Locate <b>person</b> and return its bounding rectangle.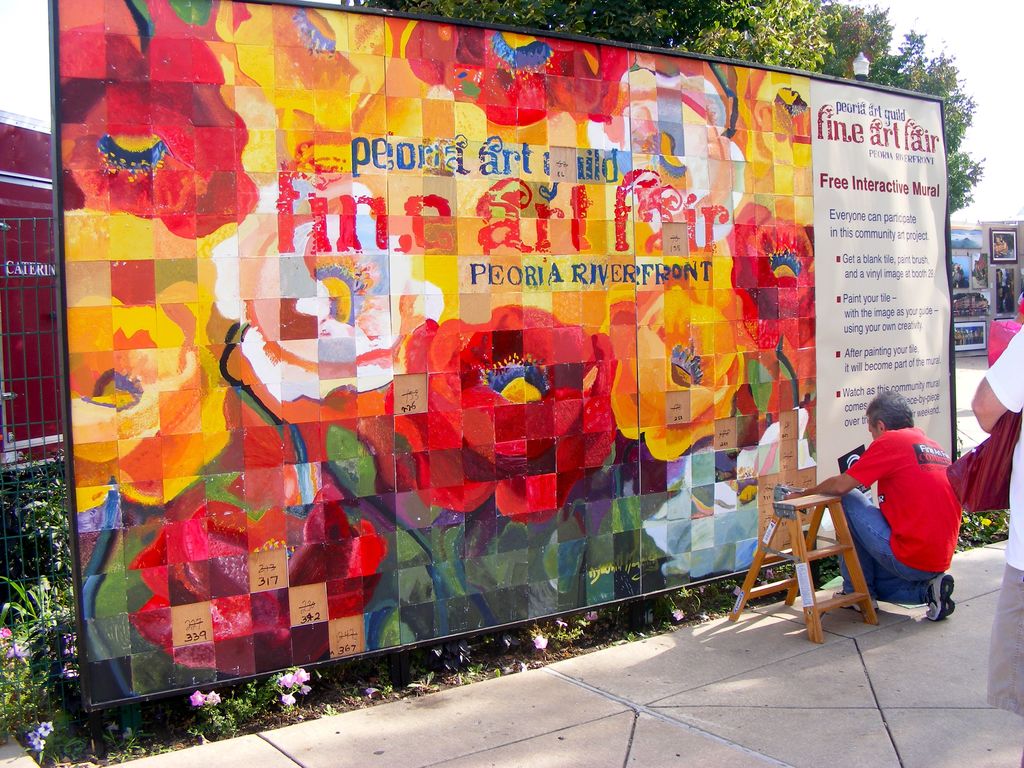
(x1=970, y1=321, x2=1023, y2=570).
